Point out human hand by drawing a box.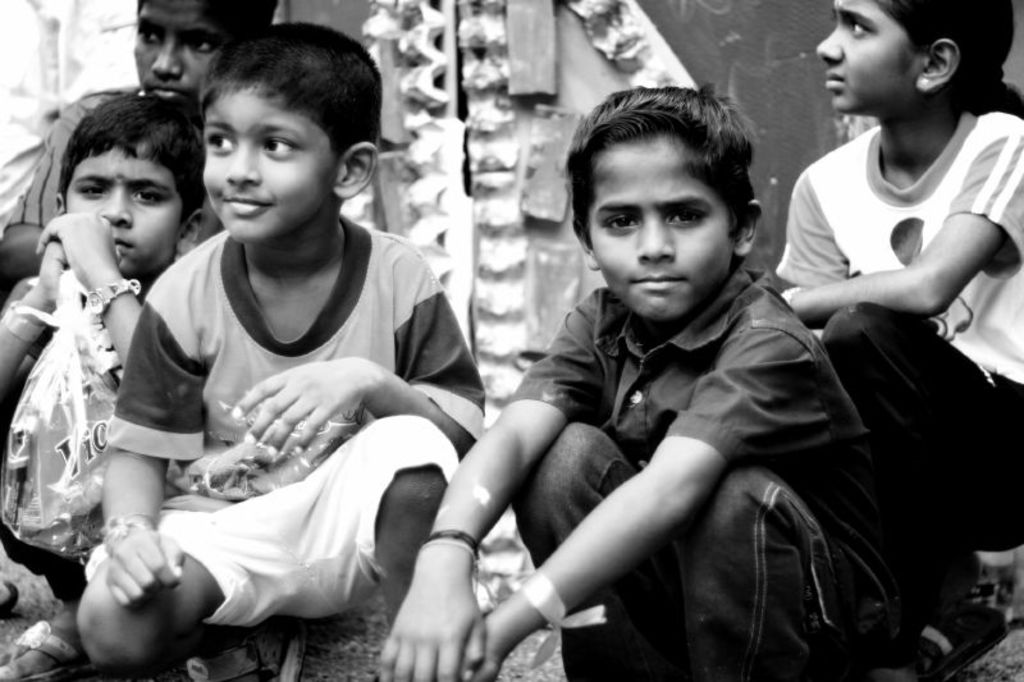
(35, 212, 119, 290).
